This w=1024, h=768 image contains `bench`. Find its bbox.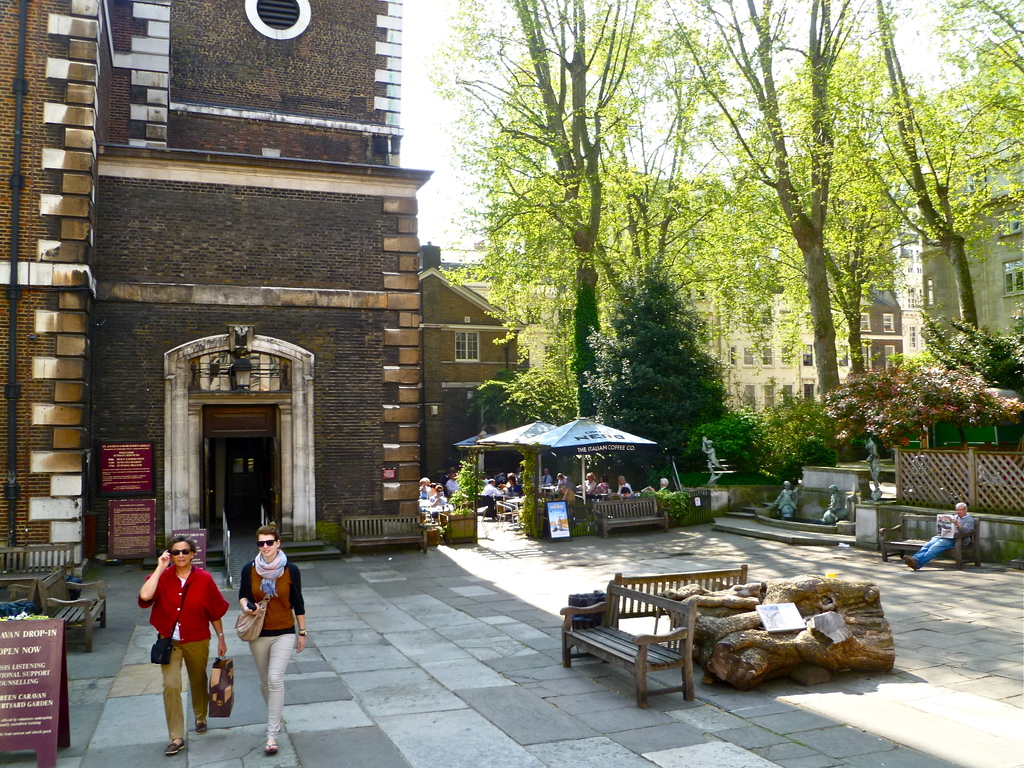
[564,596,724,708].
